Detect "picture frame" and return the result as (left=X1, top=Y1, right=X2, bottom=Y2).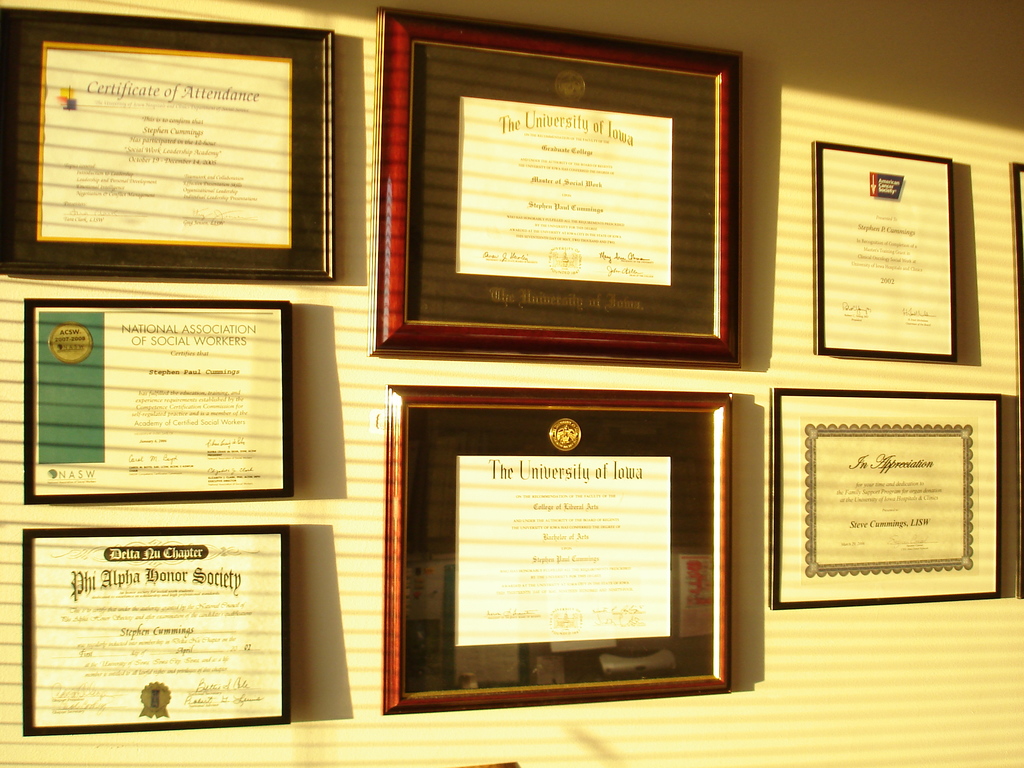
(left=372, top=3, right=744, bottom=365).
